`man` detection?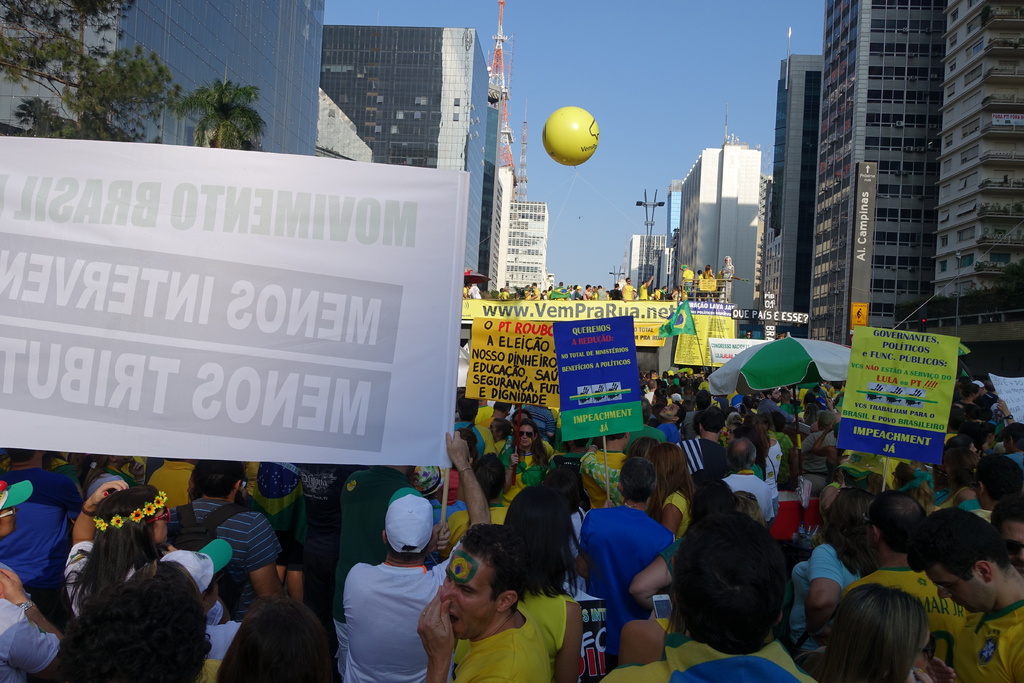
rect(838, 479, 981, 682)
